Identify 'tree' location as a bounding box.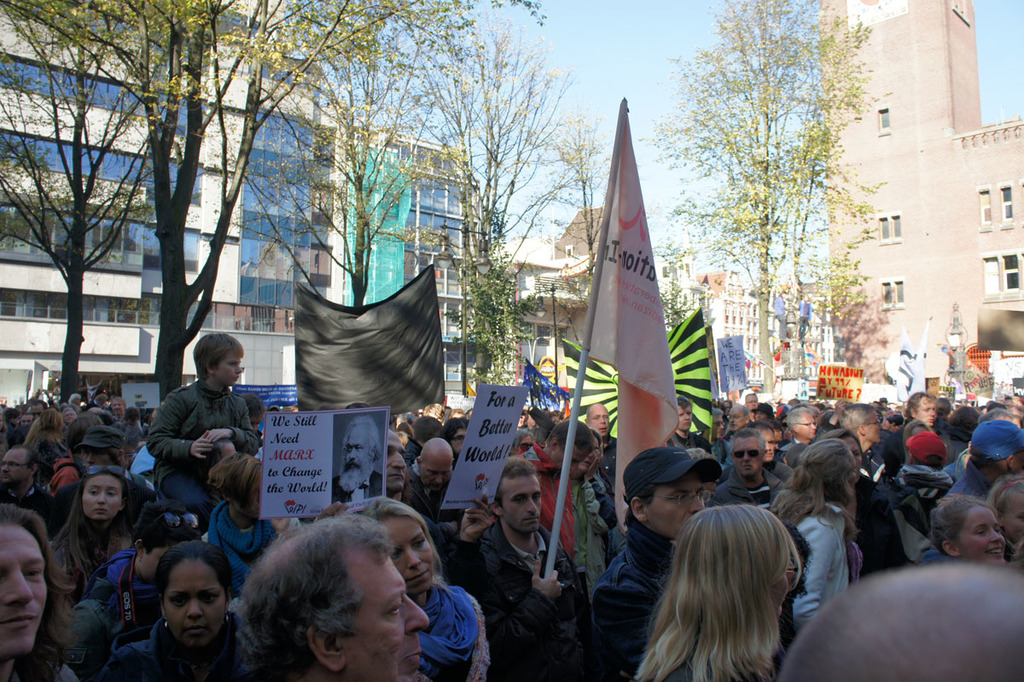
{"x1": 644, "y1": 0, "x2": 878, "y2": 410}.
